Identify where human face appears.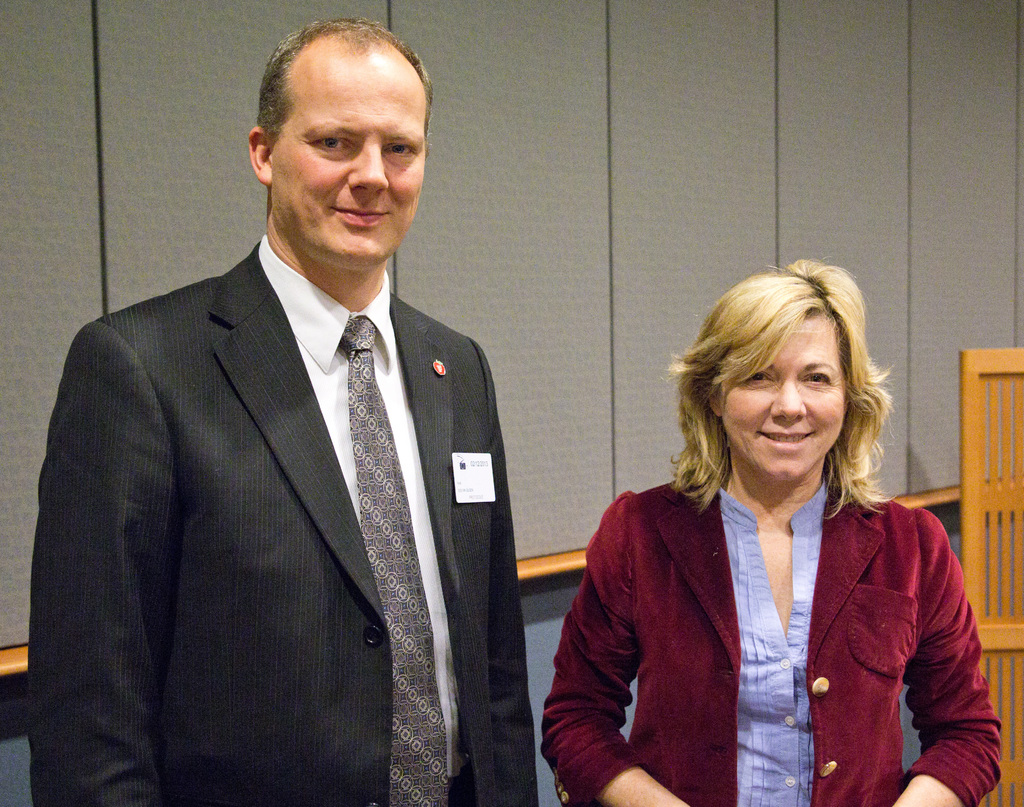
Appears at locate(268, 50, 426, 273).
